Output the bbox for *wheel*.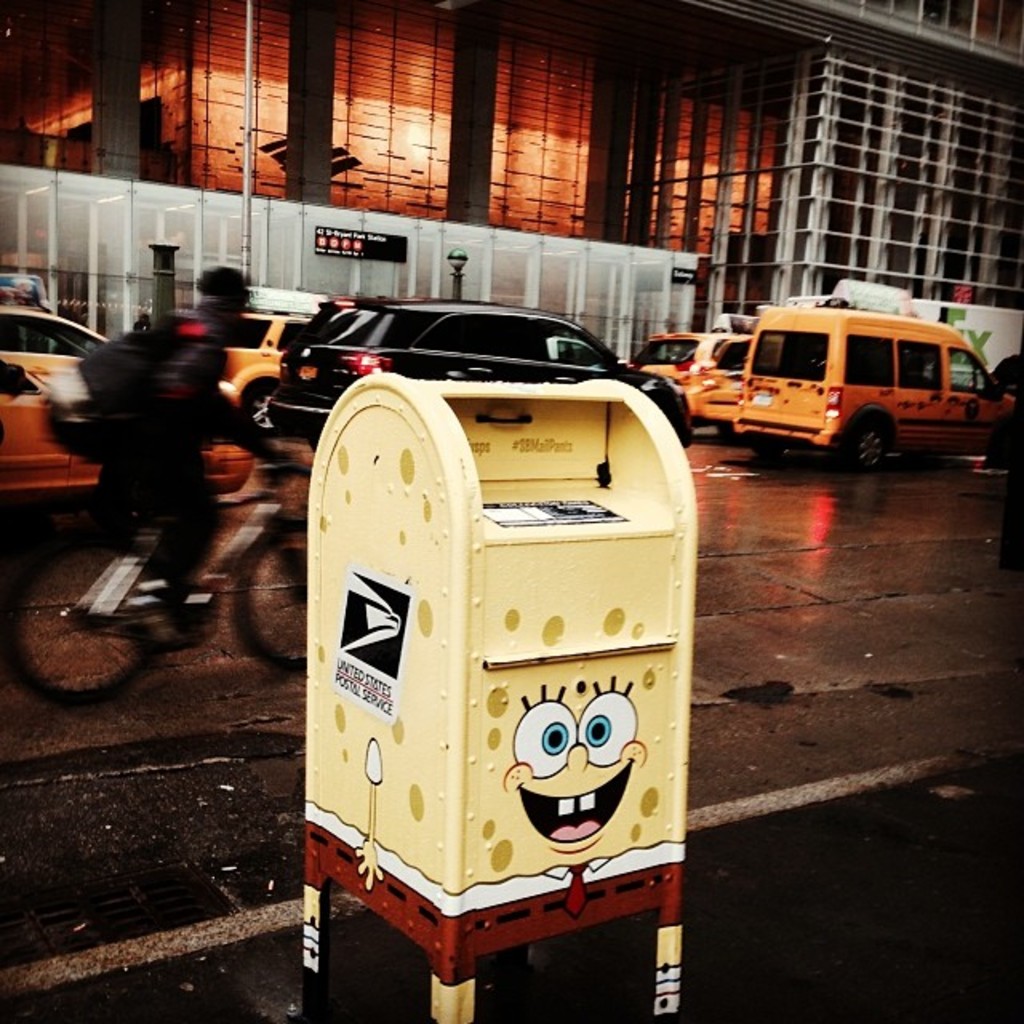
pyautogui.locateOnScreen(229, 520, 306, 678).
